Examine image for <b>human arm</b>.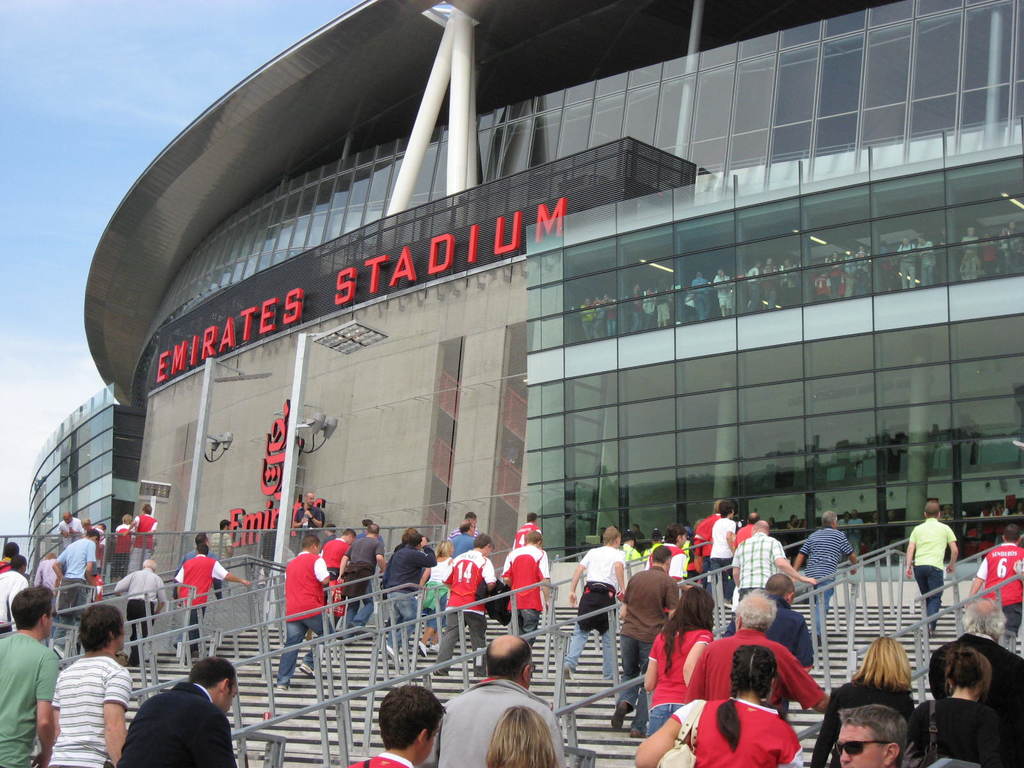
Examination result: bbox=[100, 669, 135, 767].
